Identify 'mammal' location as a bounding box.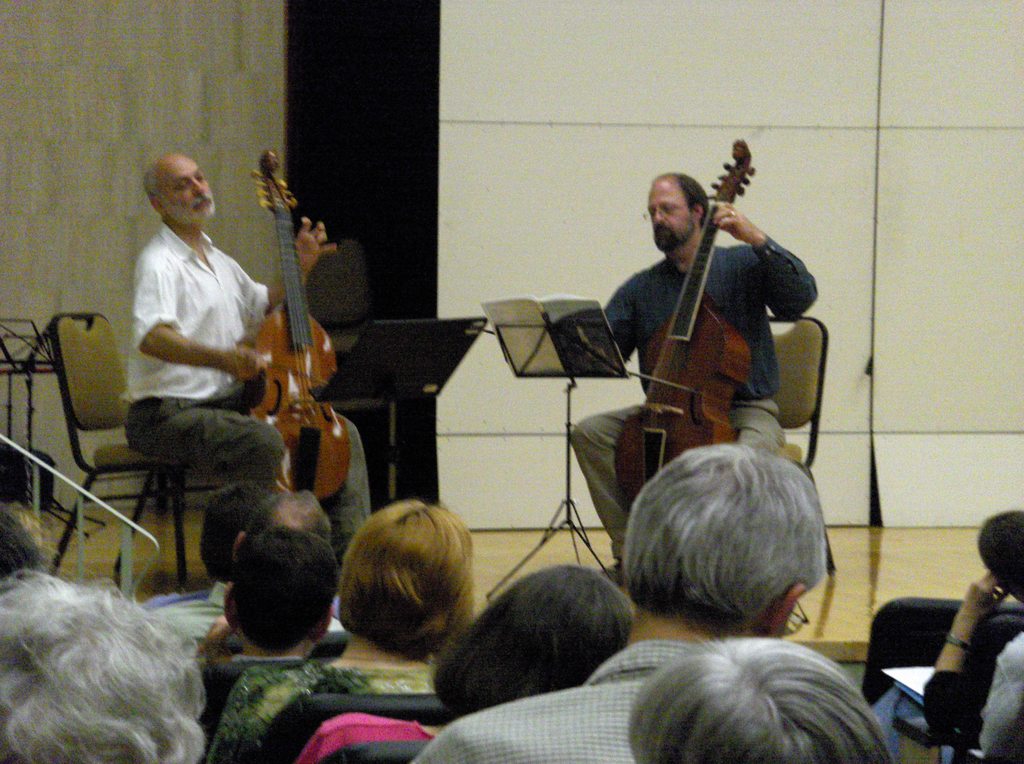
{"left": 168, "top": 489, "right": 332, "bottom": 638}.
